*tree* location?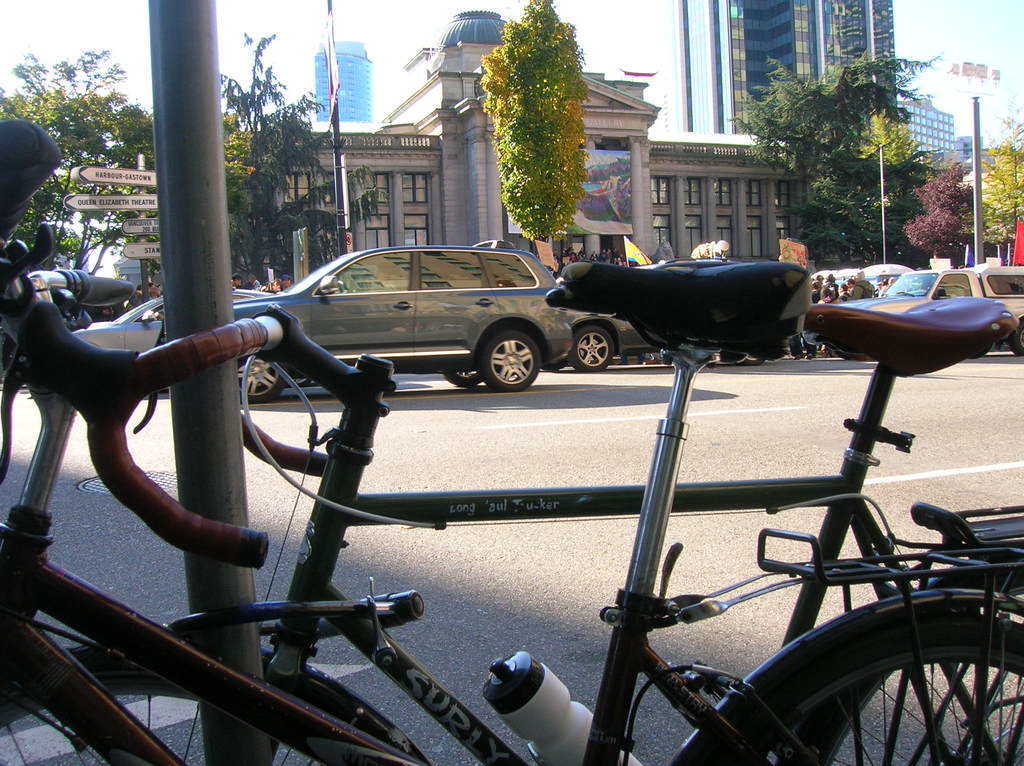
BBox(203, 24, 380, 264)
